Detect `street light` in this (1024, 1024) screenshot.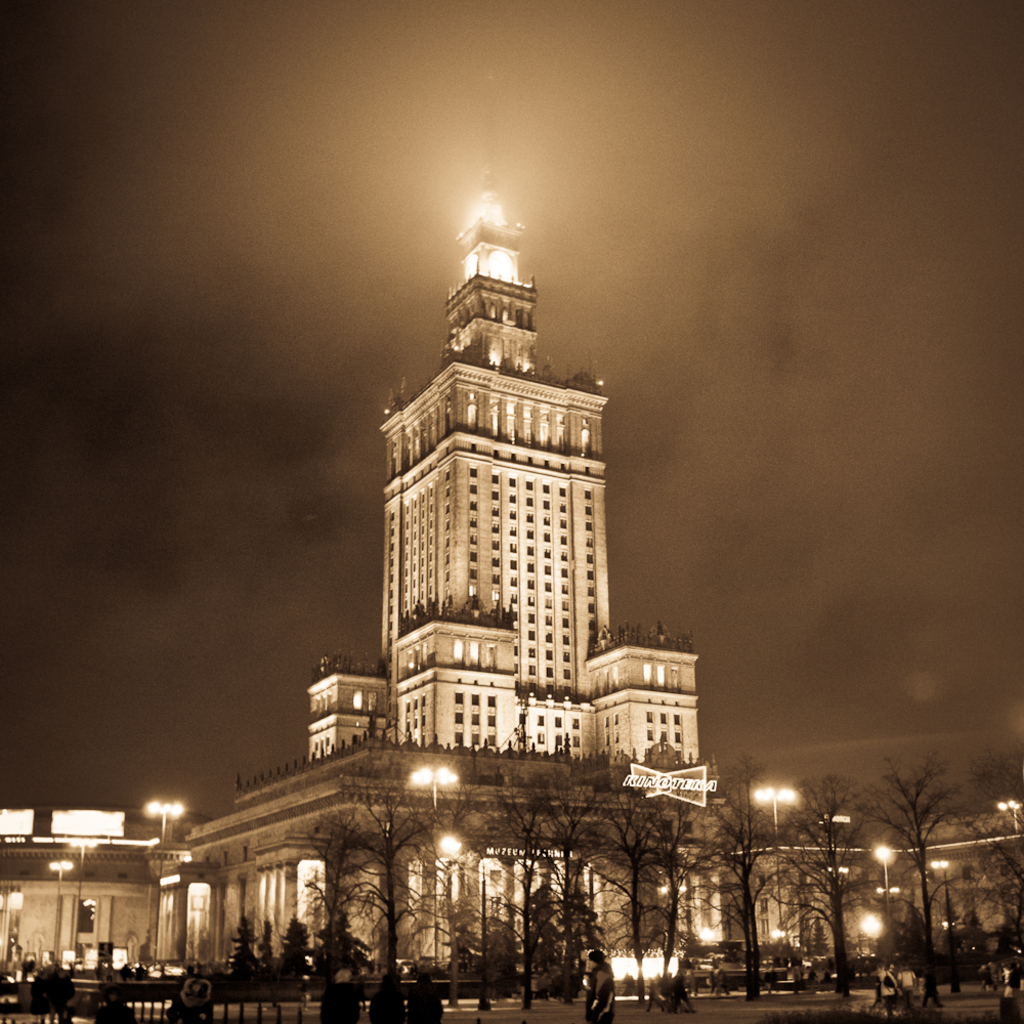
Detection: crop(932, 857, 955, 995).
